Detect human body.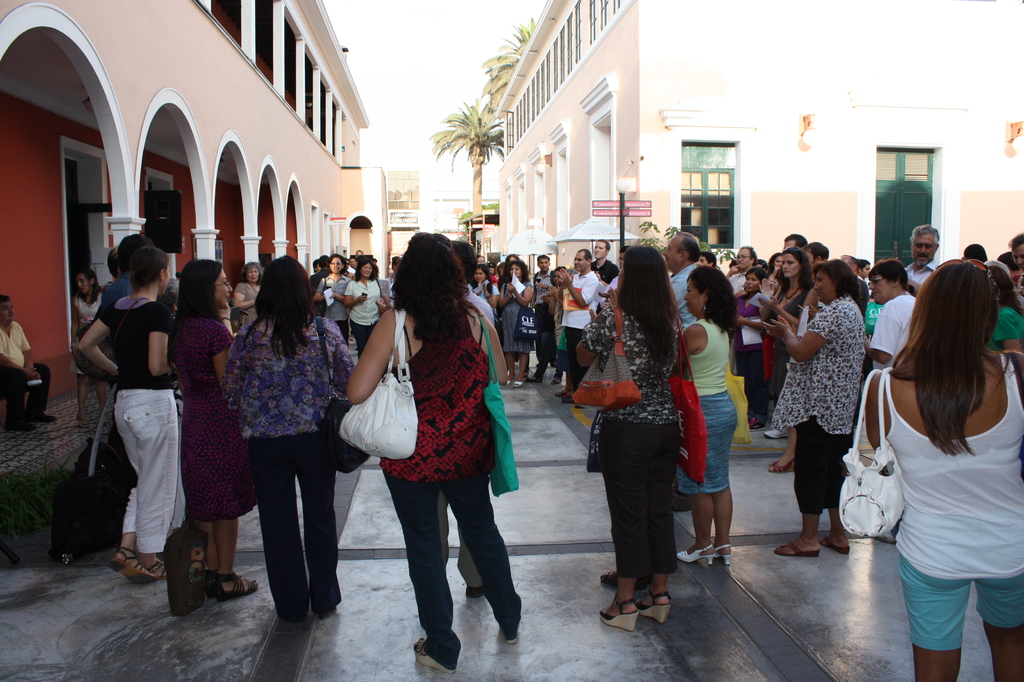
Detected at bbox(755, 256, 863, 555).
